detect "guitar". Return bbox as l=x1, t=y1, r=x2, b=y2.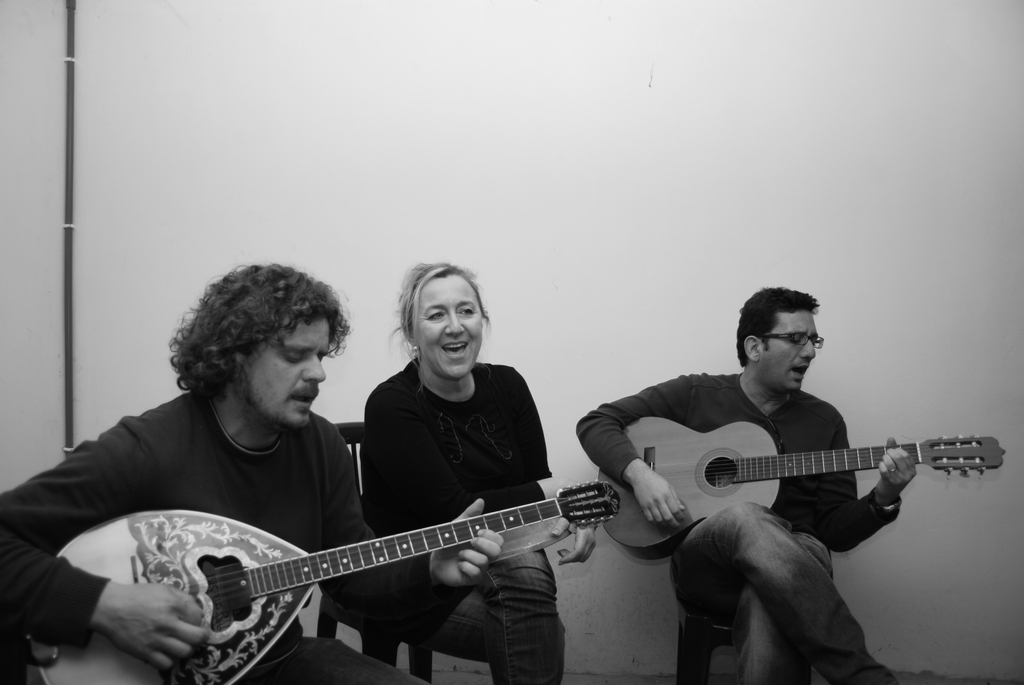
l=24, t=477, r=622, b=684.
